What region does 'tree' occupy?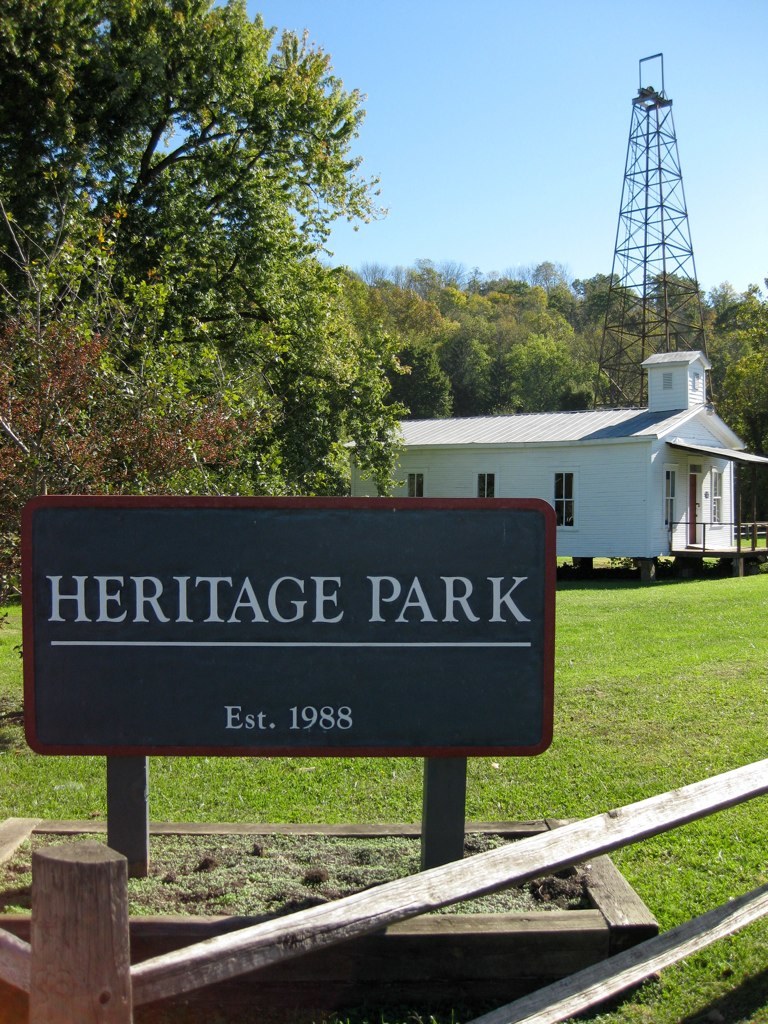
<box>555,269,610,323</box>.
